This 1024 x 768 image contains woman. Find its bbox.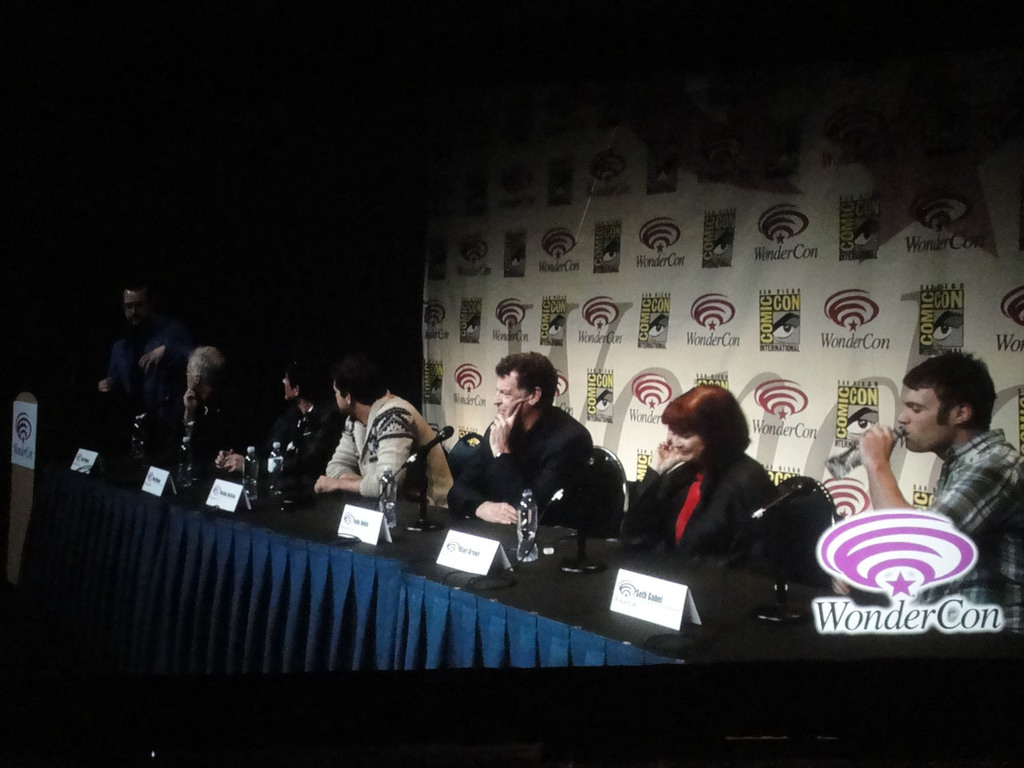
(163, 340, 268, 481).
